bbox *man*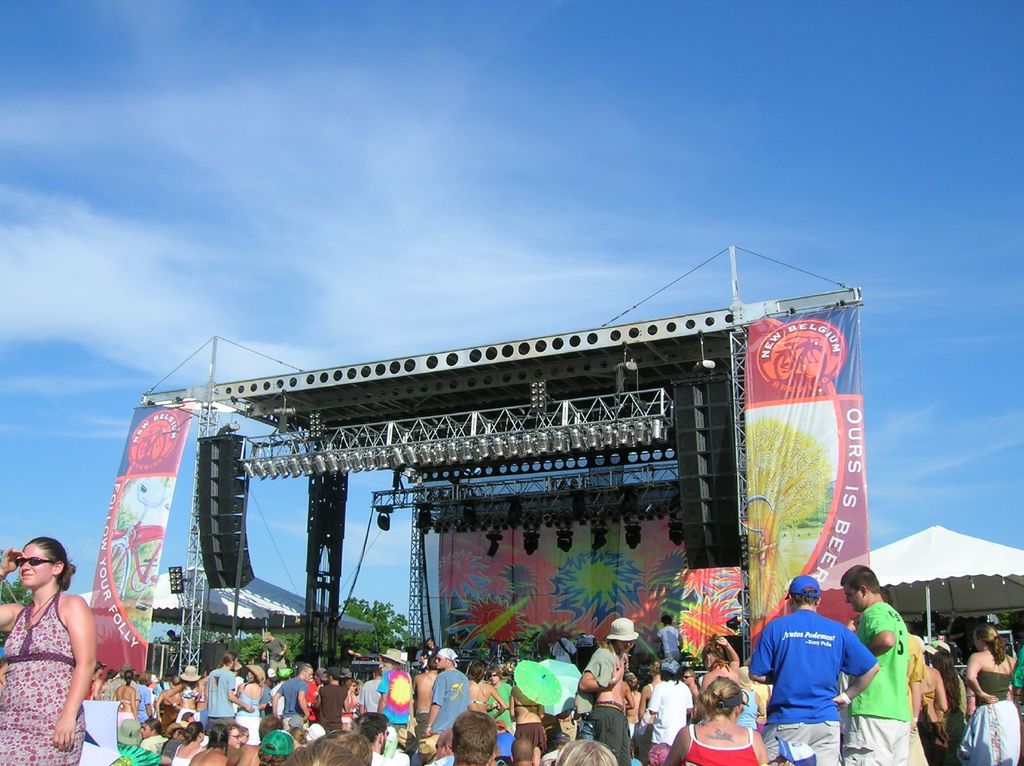
select_region(201, 655, 258, 730)
